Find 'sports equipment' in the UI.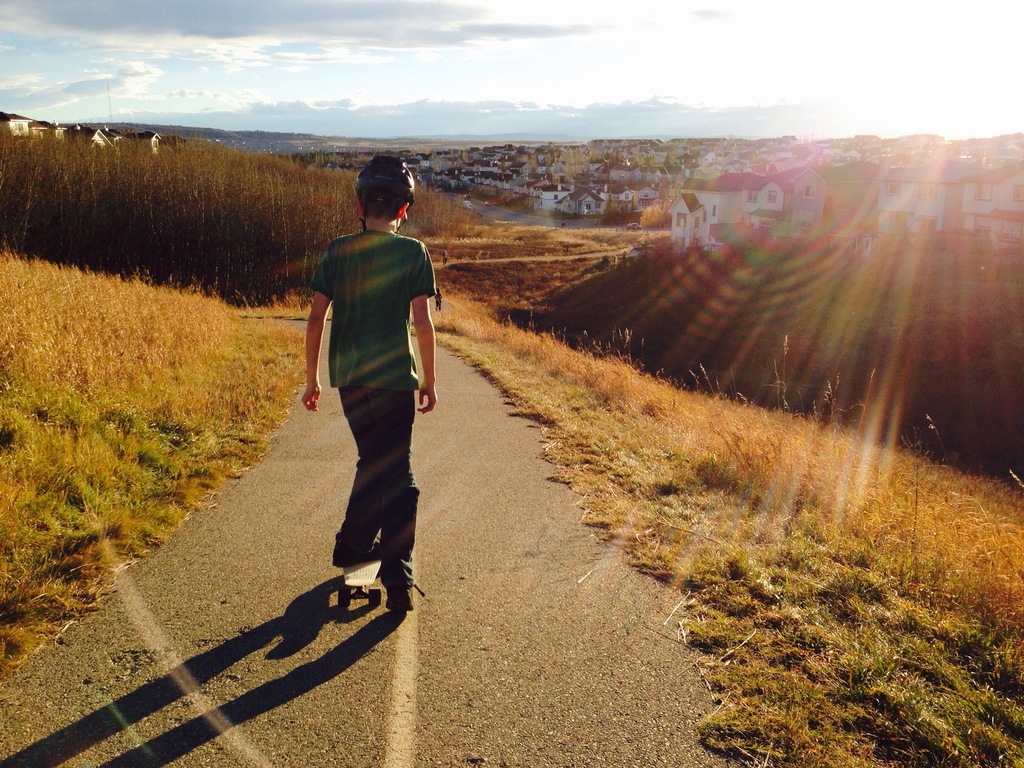
UI element at box=[333, 536, 386, 570].
